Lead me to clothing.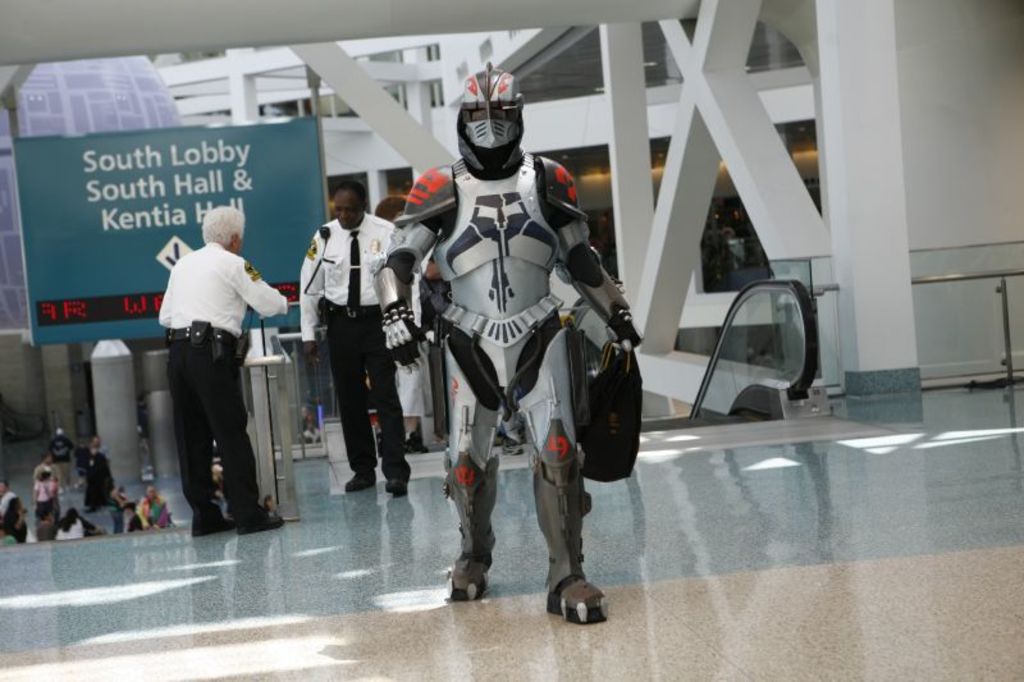
Lead to crop(298, 220, 394, 476).
